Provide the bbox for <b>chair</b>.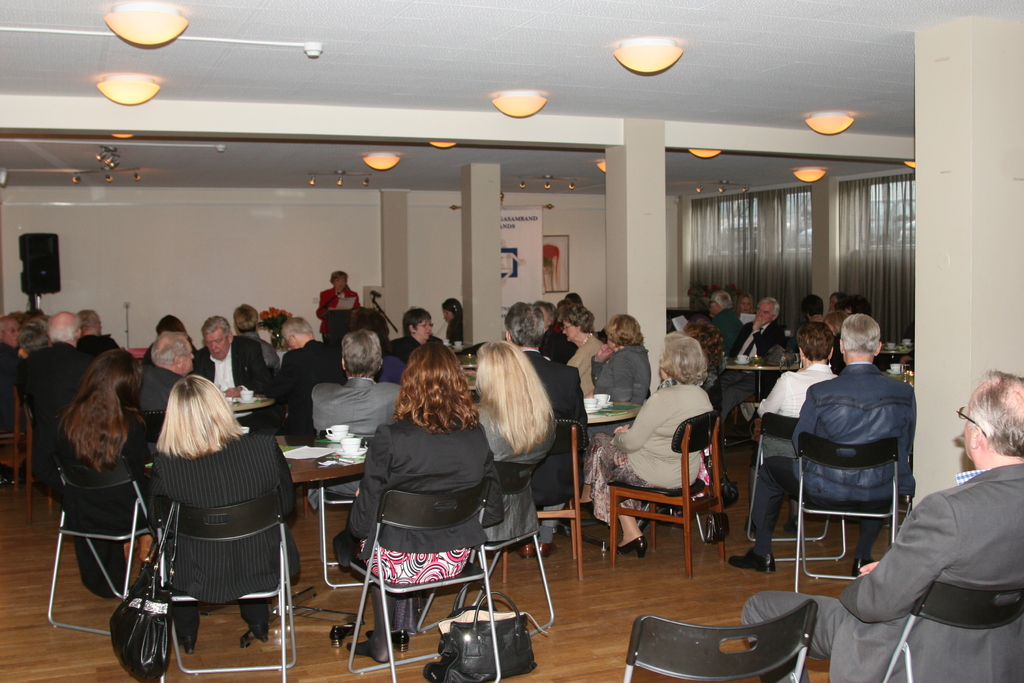
[598,411,726,577].
